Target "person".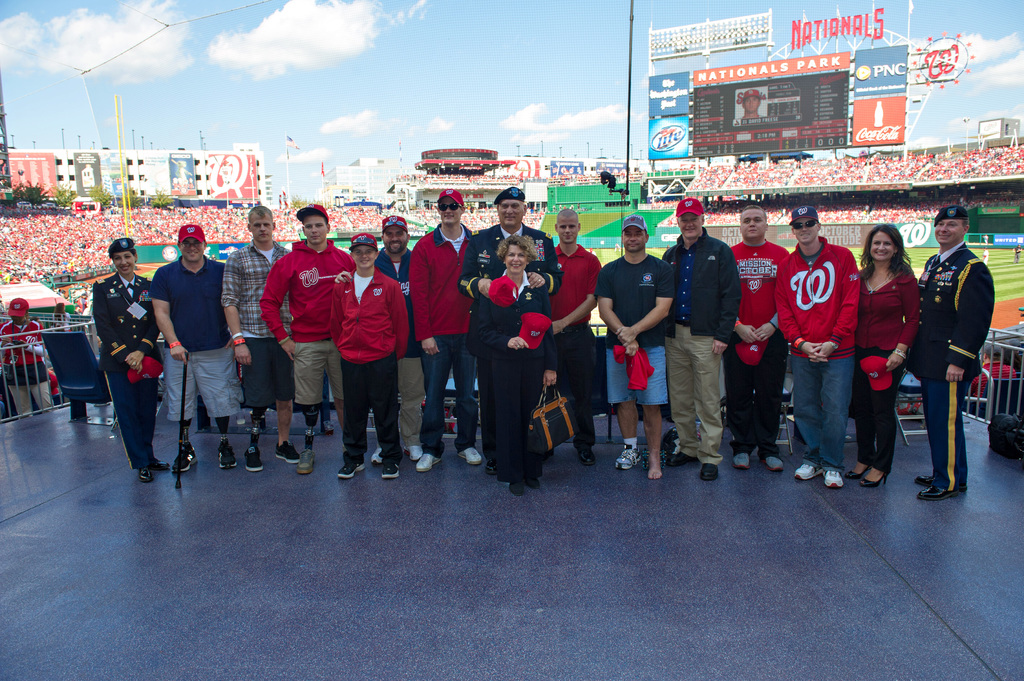
Target region: select_region(661, 197, 744, 482).
